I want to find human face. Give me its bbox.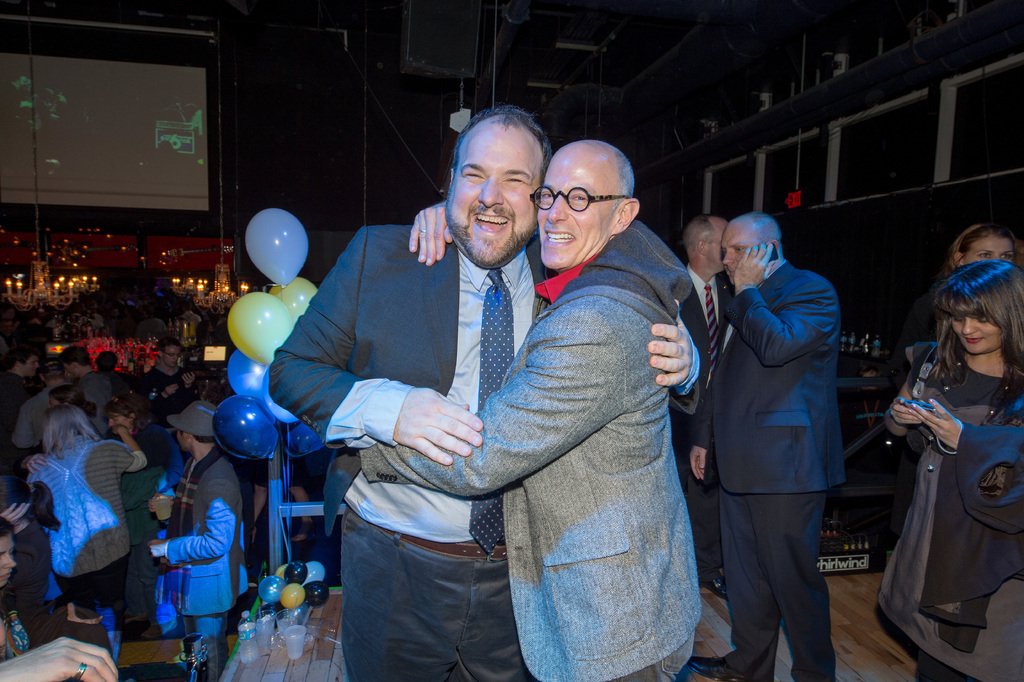
{"x1": 63, "y1": 364, "x2": 76, "y2": 378}.
